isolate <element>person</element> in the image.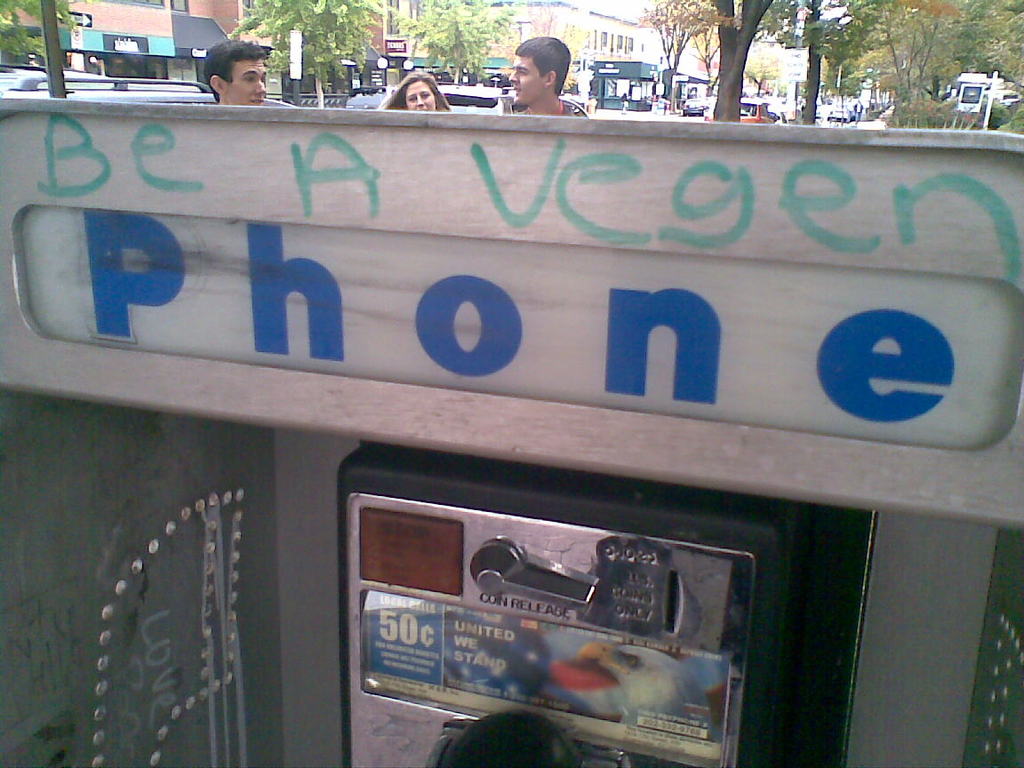
Isolated region: 379 73 460 109.
